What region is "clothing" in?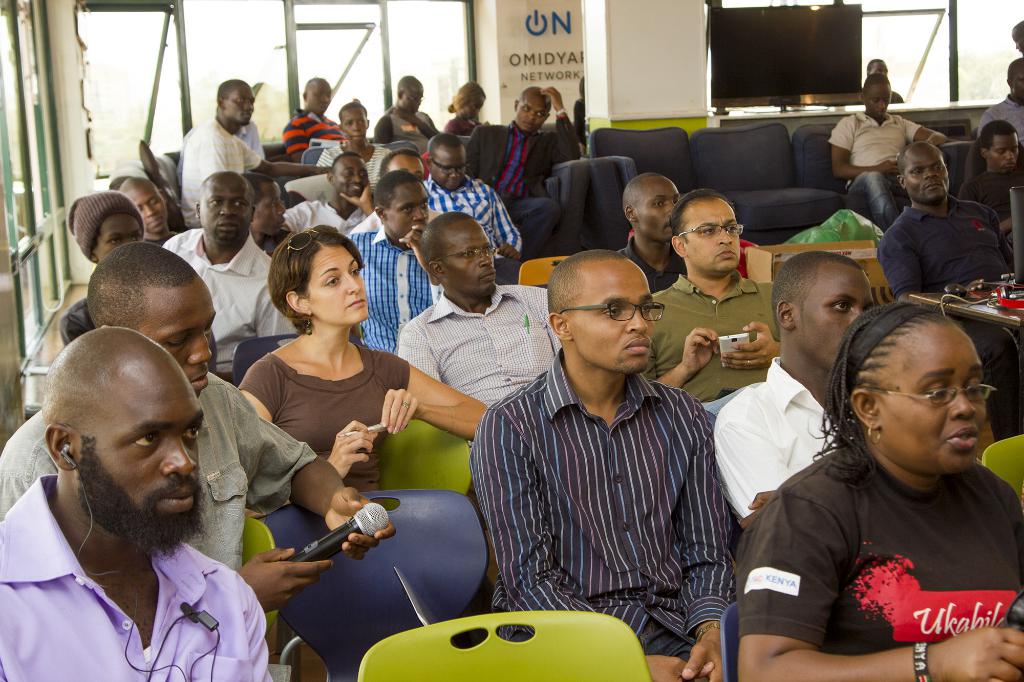
[x1=0, y1=473, x2=280, y2=681].
